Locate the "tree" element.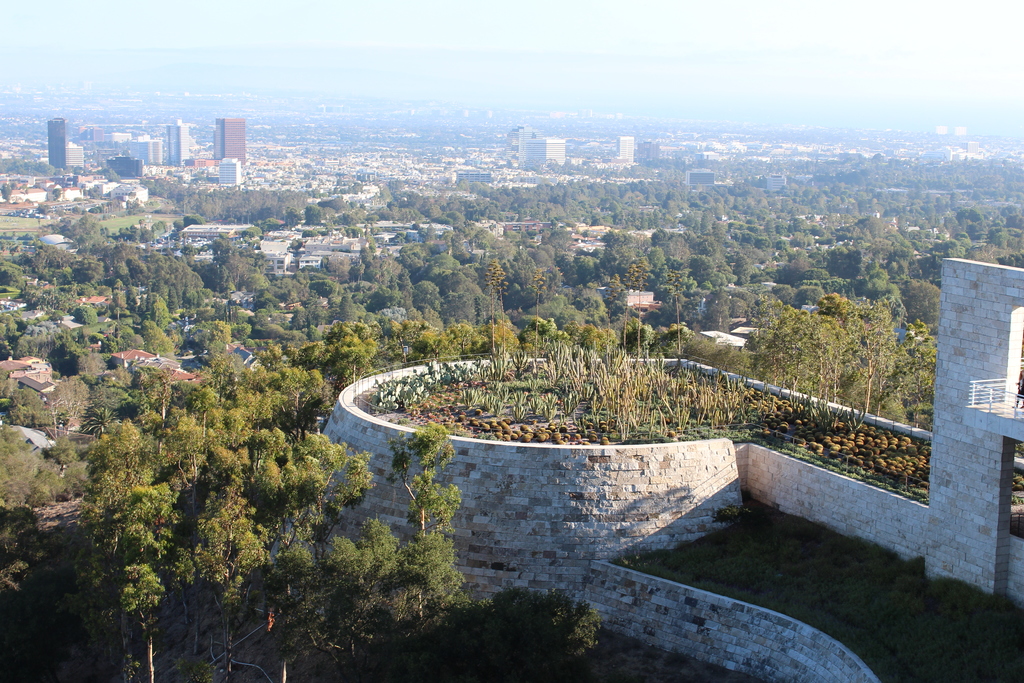
Element bbox: [559,322,620,359].
